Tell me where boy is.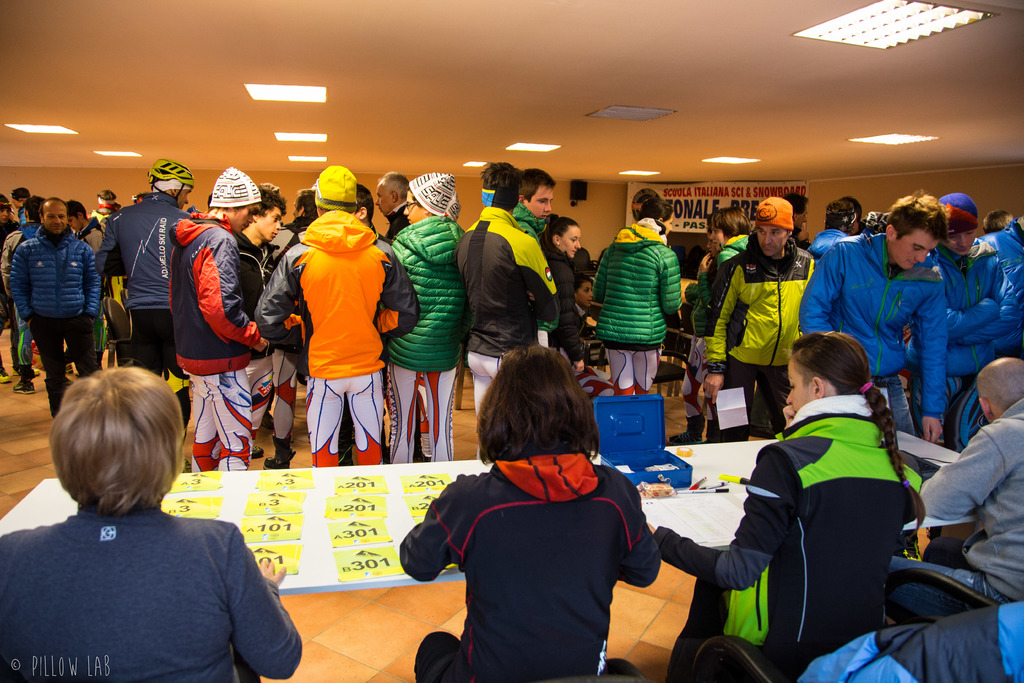
boy is at 230,181,285,460.
